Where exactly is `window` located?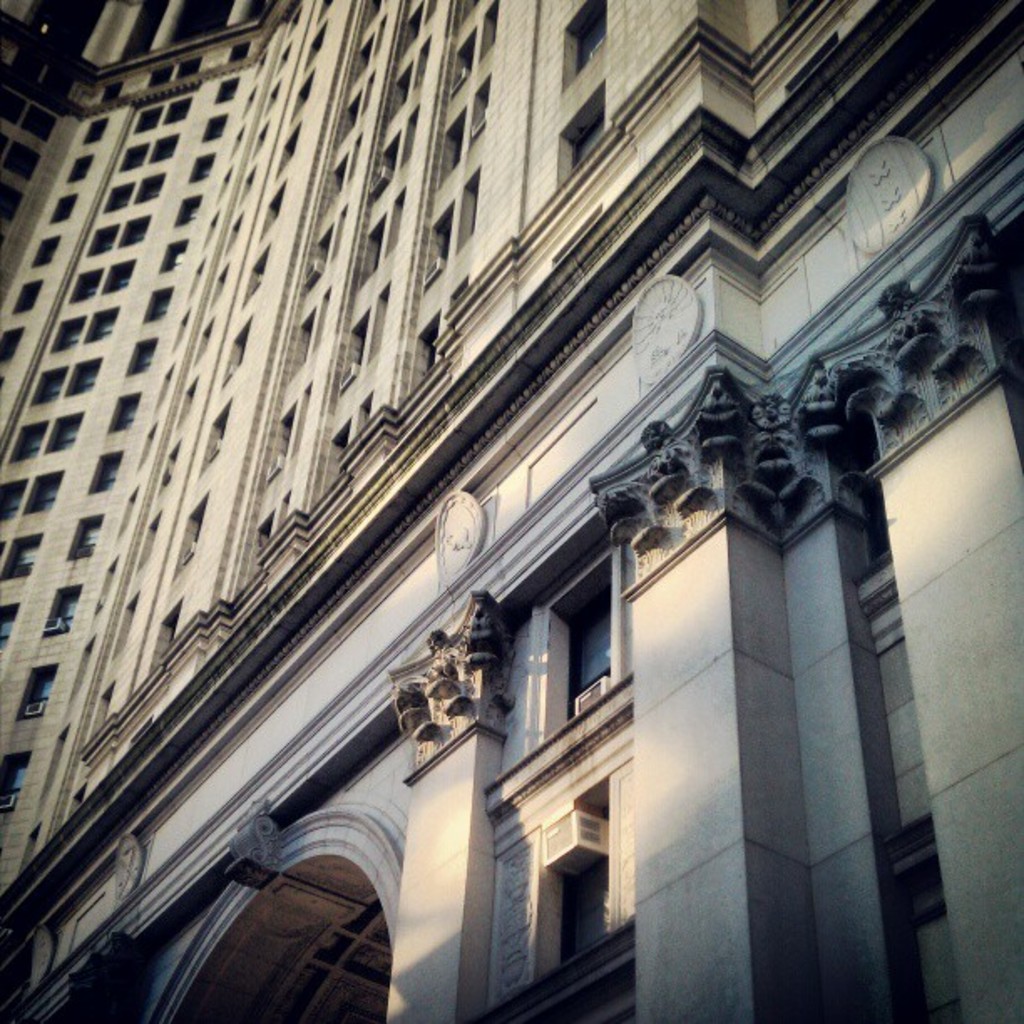
Its bounding box is Rect(44, 724, 72, 801).
